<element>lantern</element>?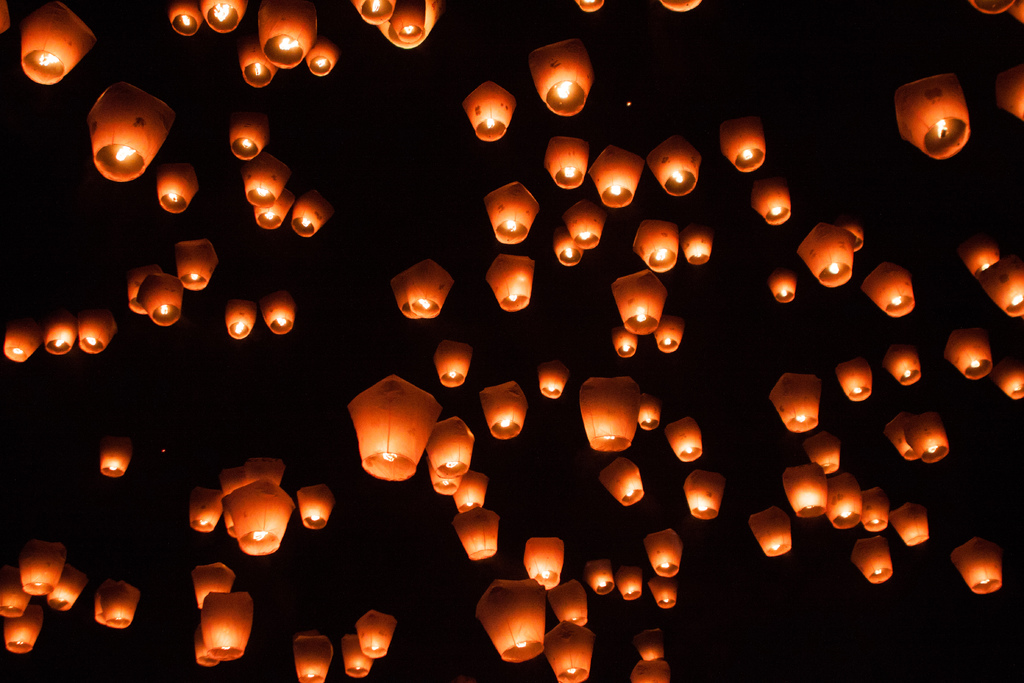
232 111 271 159
